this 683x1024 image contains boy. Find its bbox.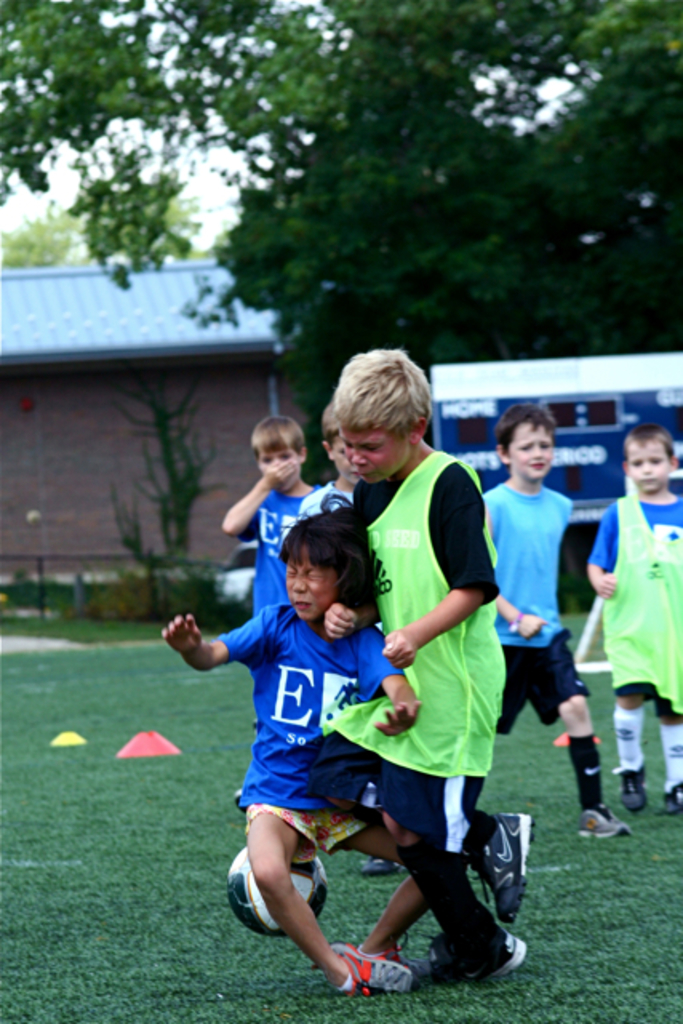
(481, 408, 641, 850).
